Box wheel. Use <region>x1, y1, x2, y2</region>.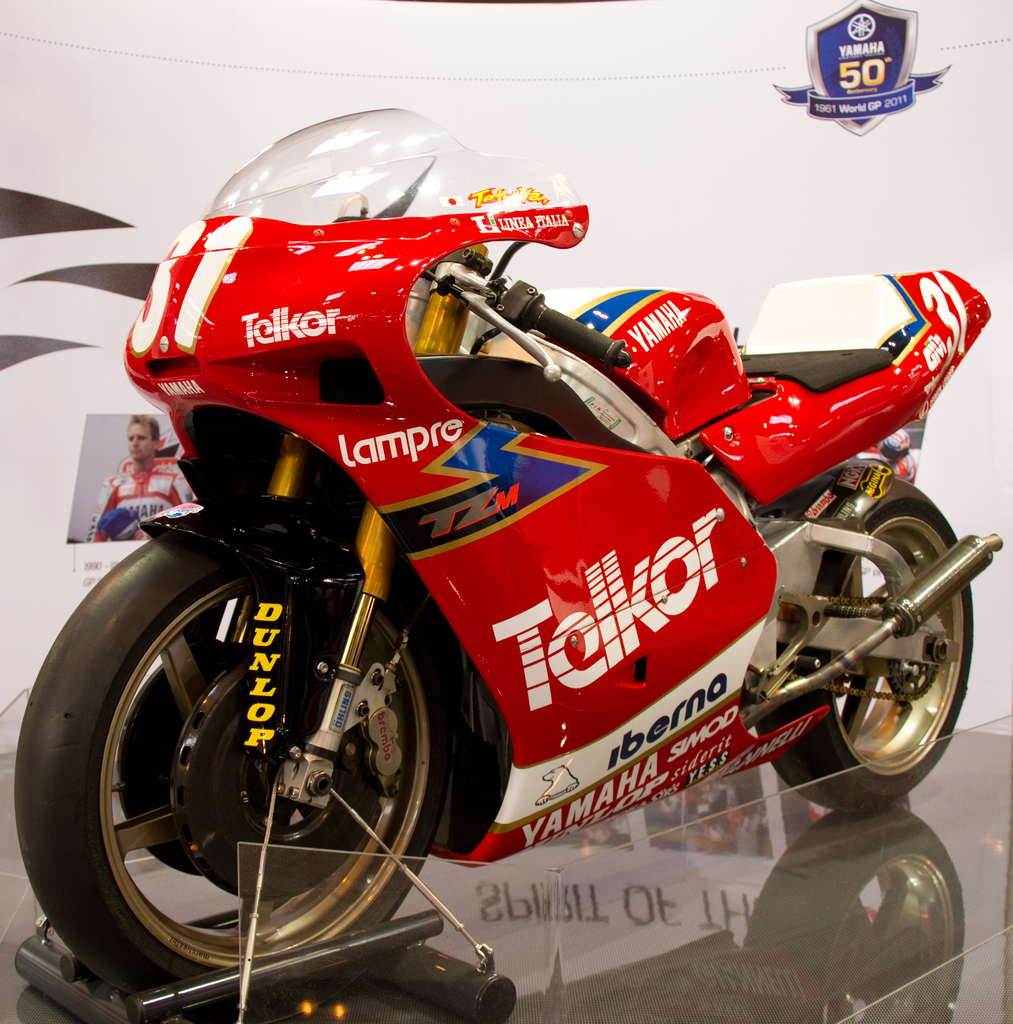
<region>16, 525, 460, 1008</region>.
